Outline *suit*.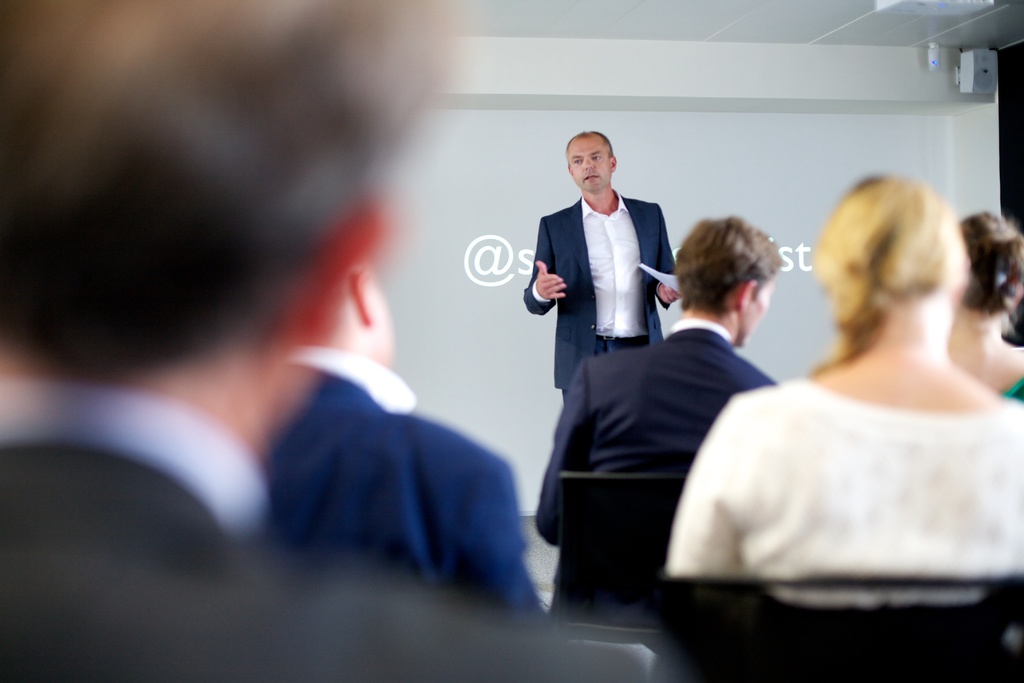
Outline: [534, 315, 778, 616].
